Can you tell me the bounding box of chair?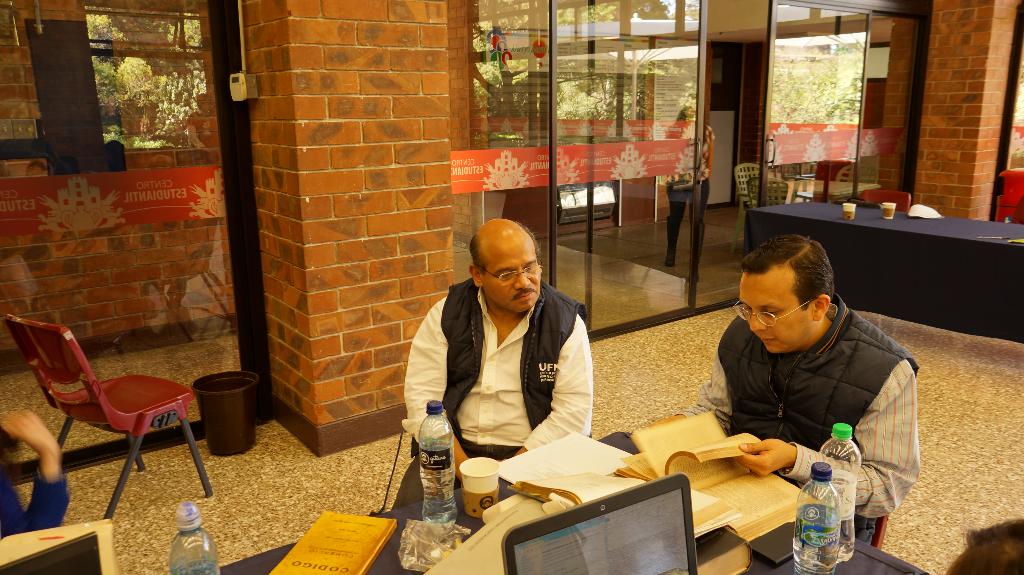
11:302:223:521.
